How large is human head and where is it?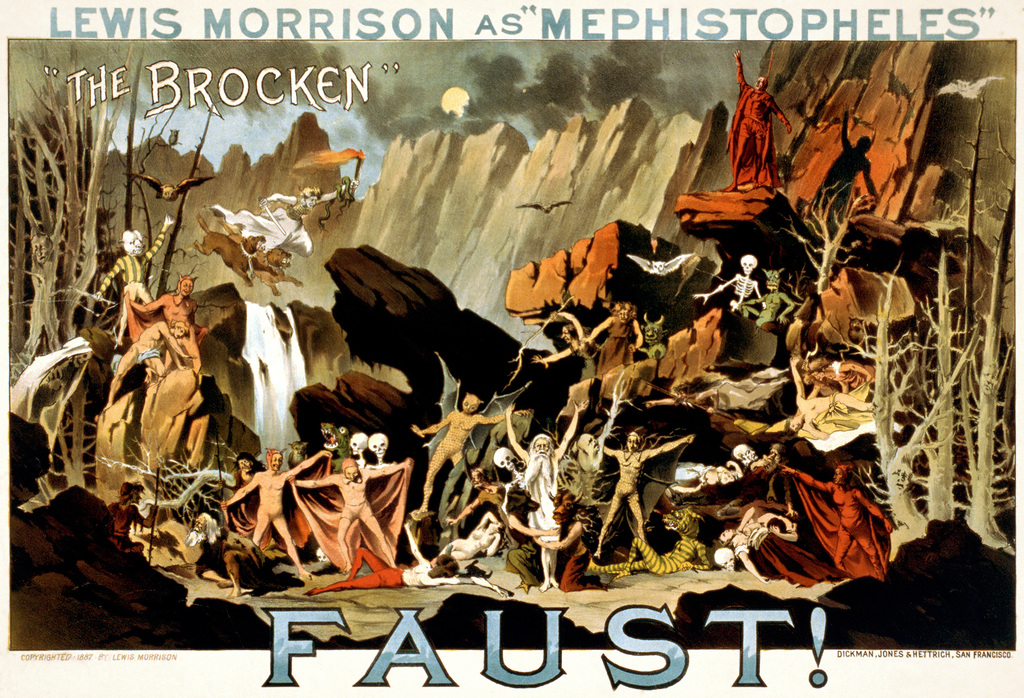
Bounding box: bbox(266, 448, 281, 472).
